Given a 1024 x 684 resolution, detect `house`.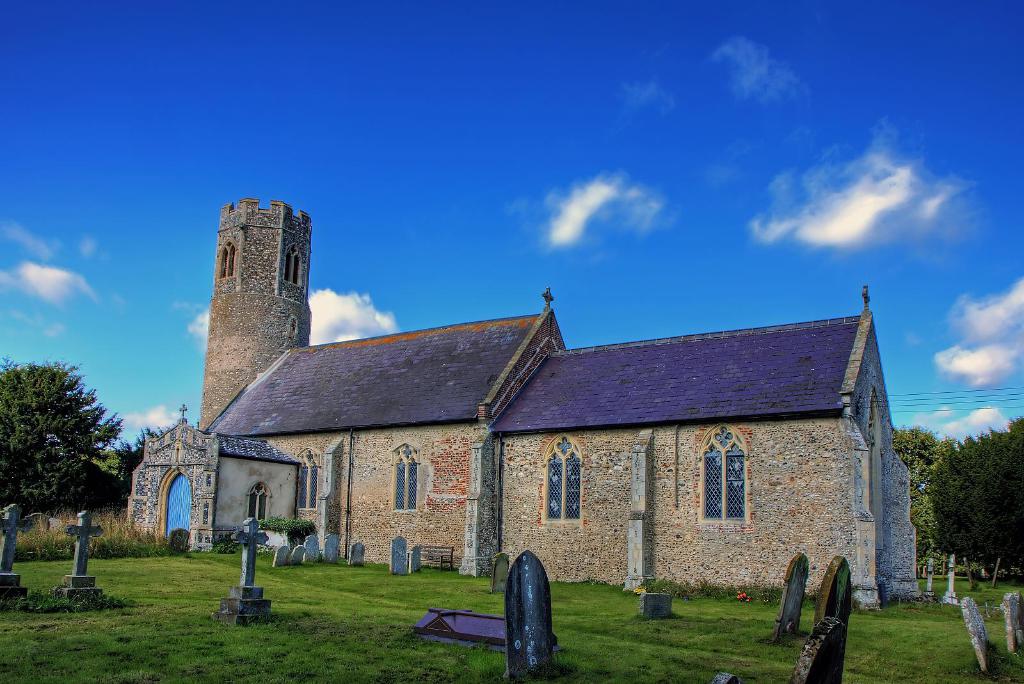
pyautogui.locateOnScreen(174, 234, 901, 660).
